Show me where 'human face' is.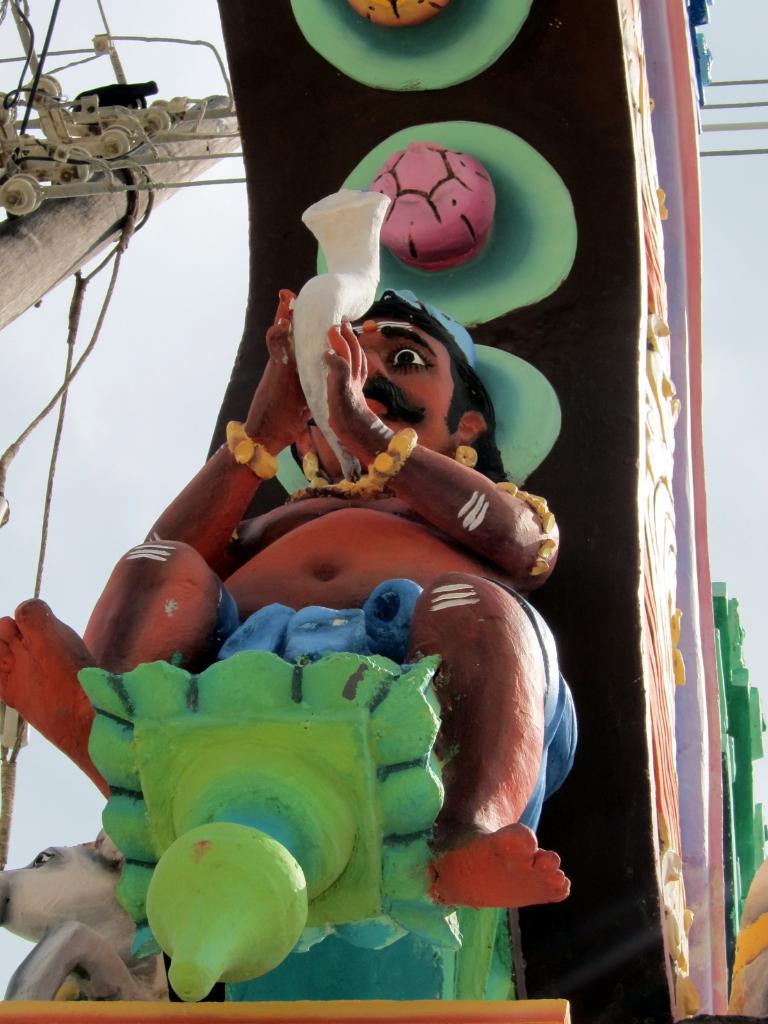
'human face' is at 307, 318, 457, 478.
